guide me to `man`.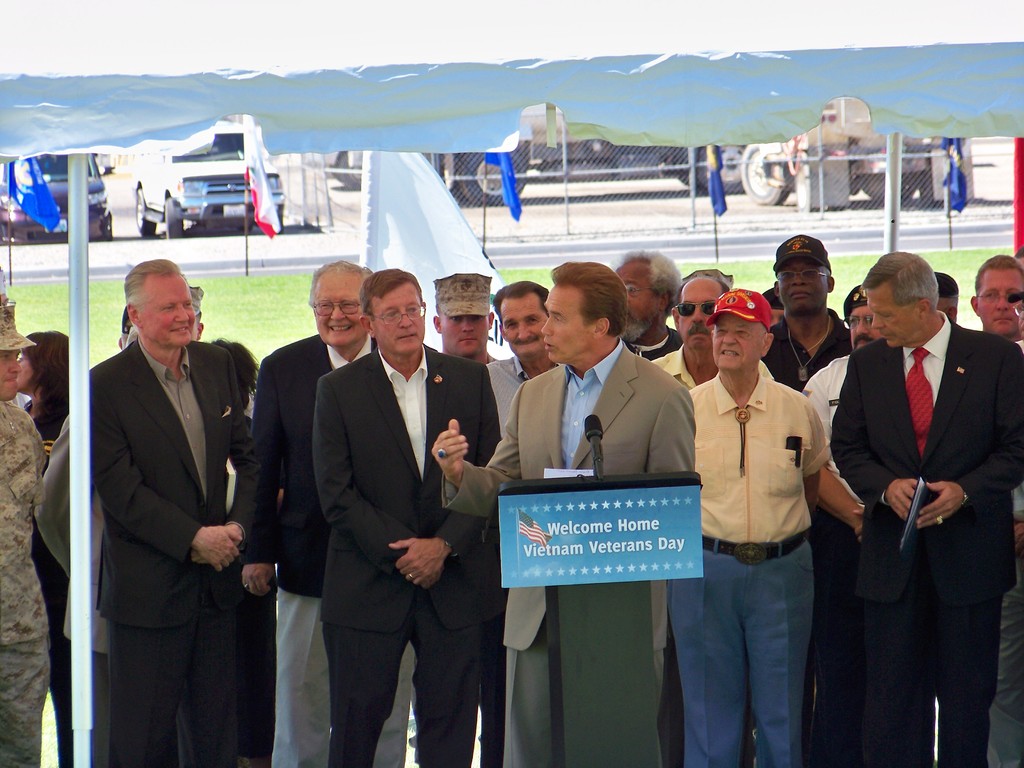
Guidance: bbox=(829, 249, 1023, 767).
